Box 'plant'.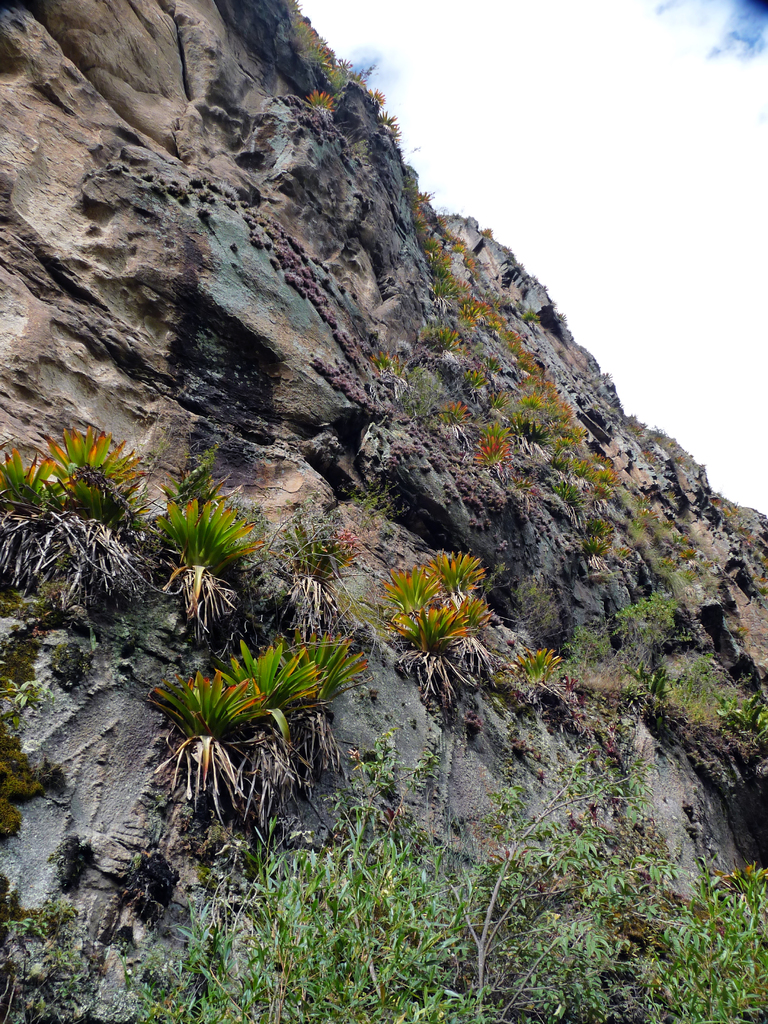
<region>138, 668, 278, 828</region>.
